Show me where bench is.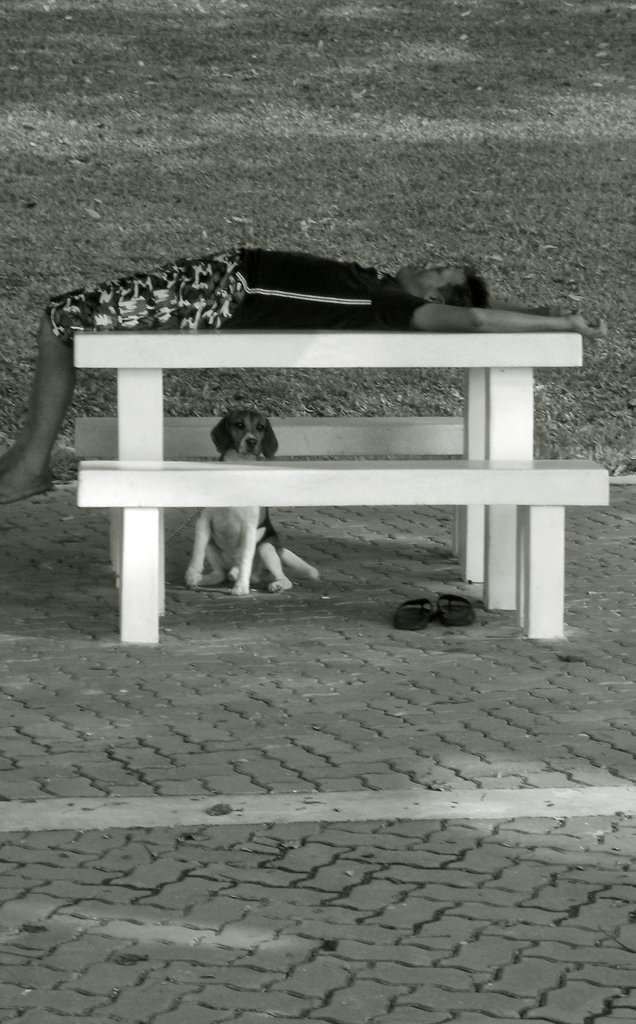
bench is at bbox=(58, 330, 619, 644).
